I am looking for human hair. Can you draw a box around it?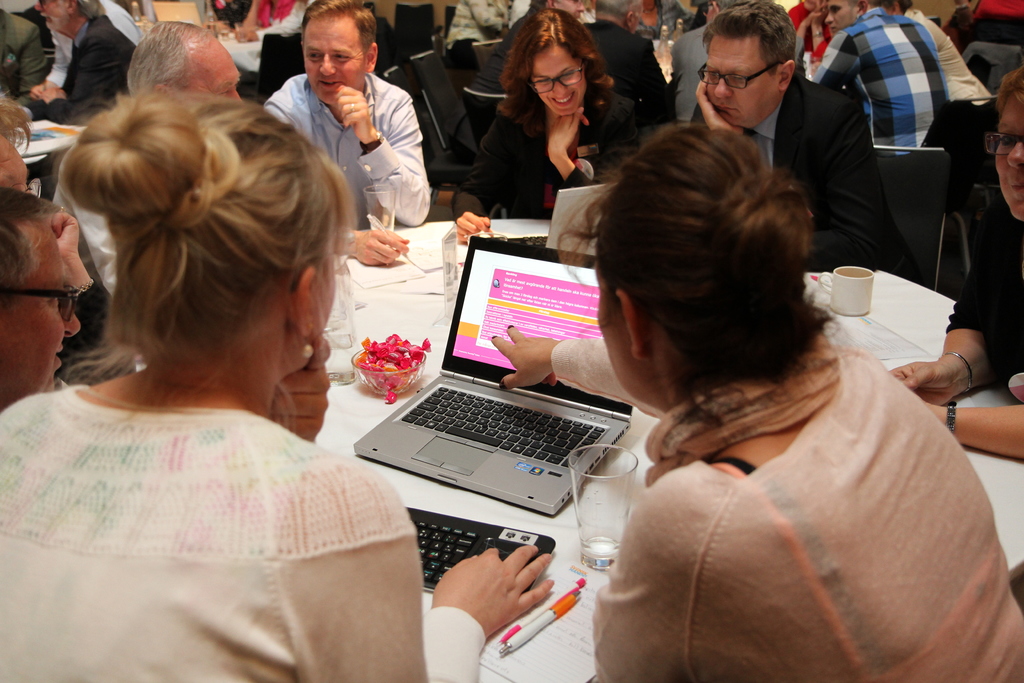
Sure, the bounding box is select_region(10, 47, 348, 419).
